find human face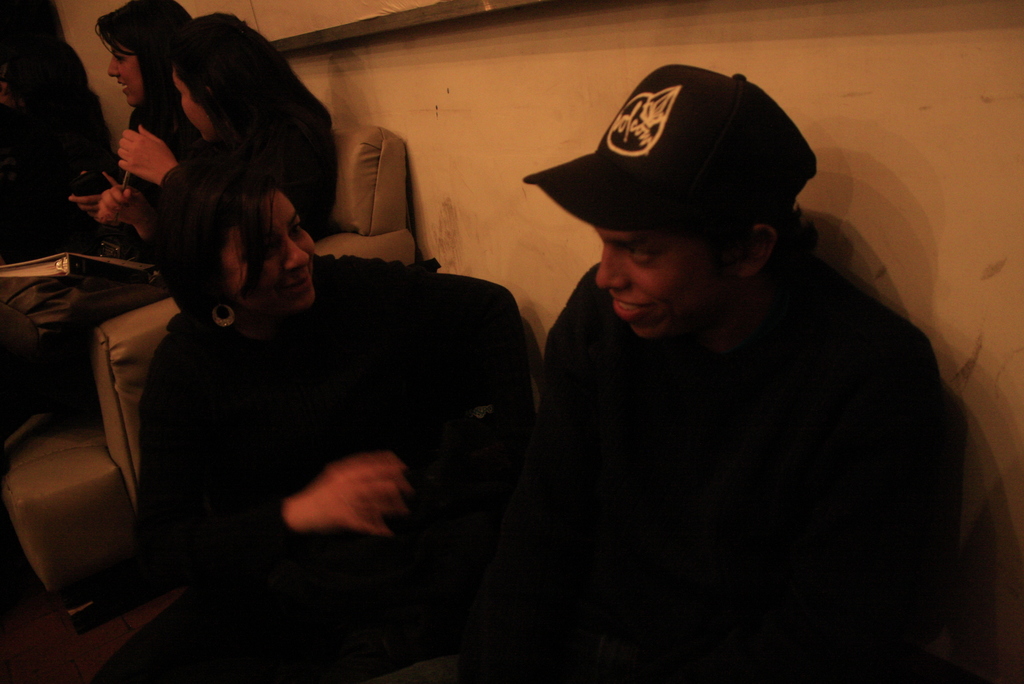
BBox(589, 224, 723, 344)
